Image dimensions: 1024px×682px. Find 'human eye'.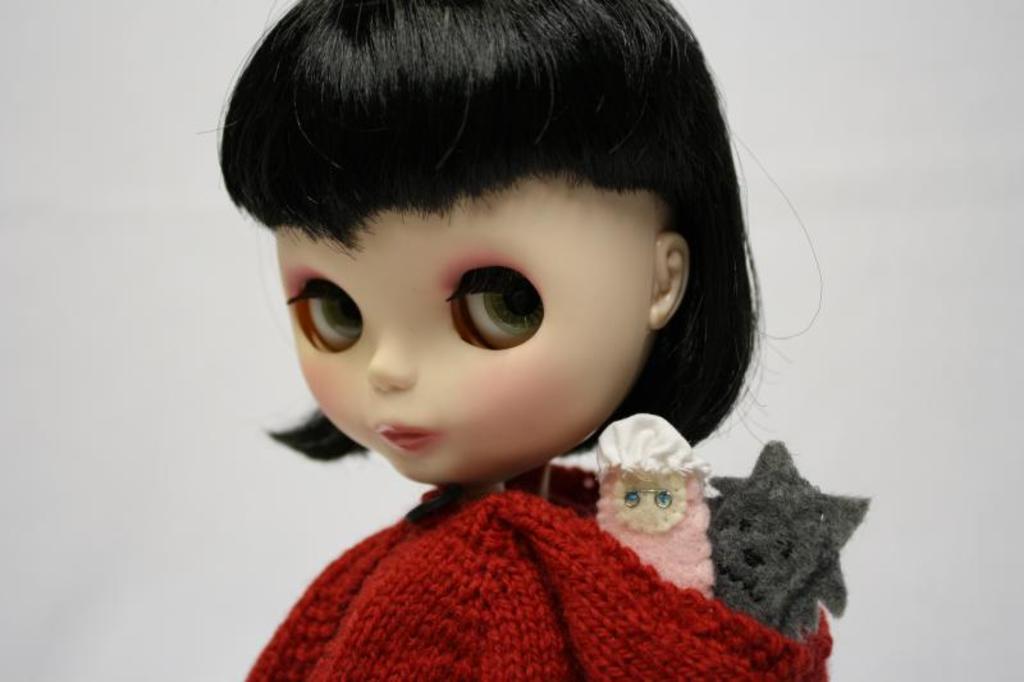
(left=439, top=258, right=552, bottom=352).
